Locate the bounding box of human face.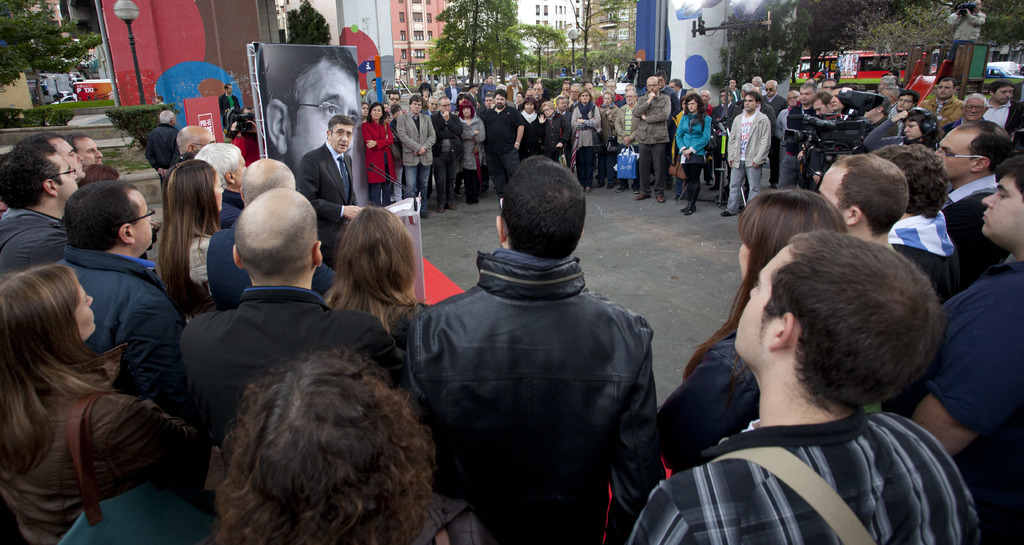
Bounding box: {"left": 389, "top": 91, "right": 399, "bottom": 104}.
